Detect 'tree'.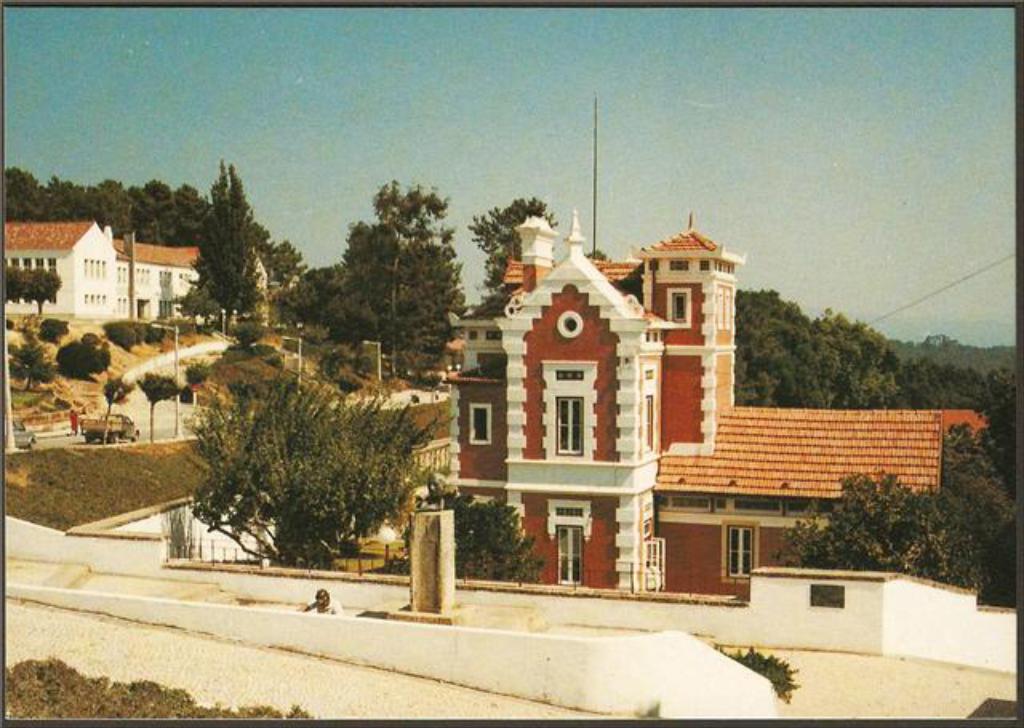
Detected at crop(0, 266, 67, 312).
